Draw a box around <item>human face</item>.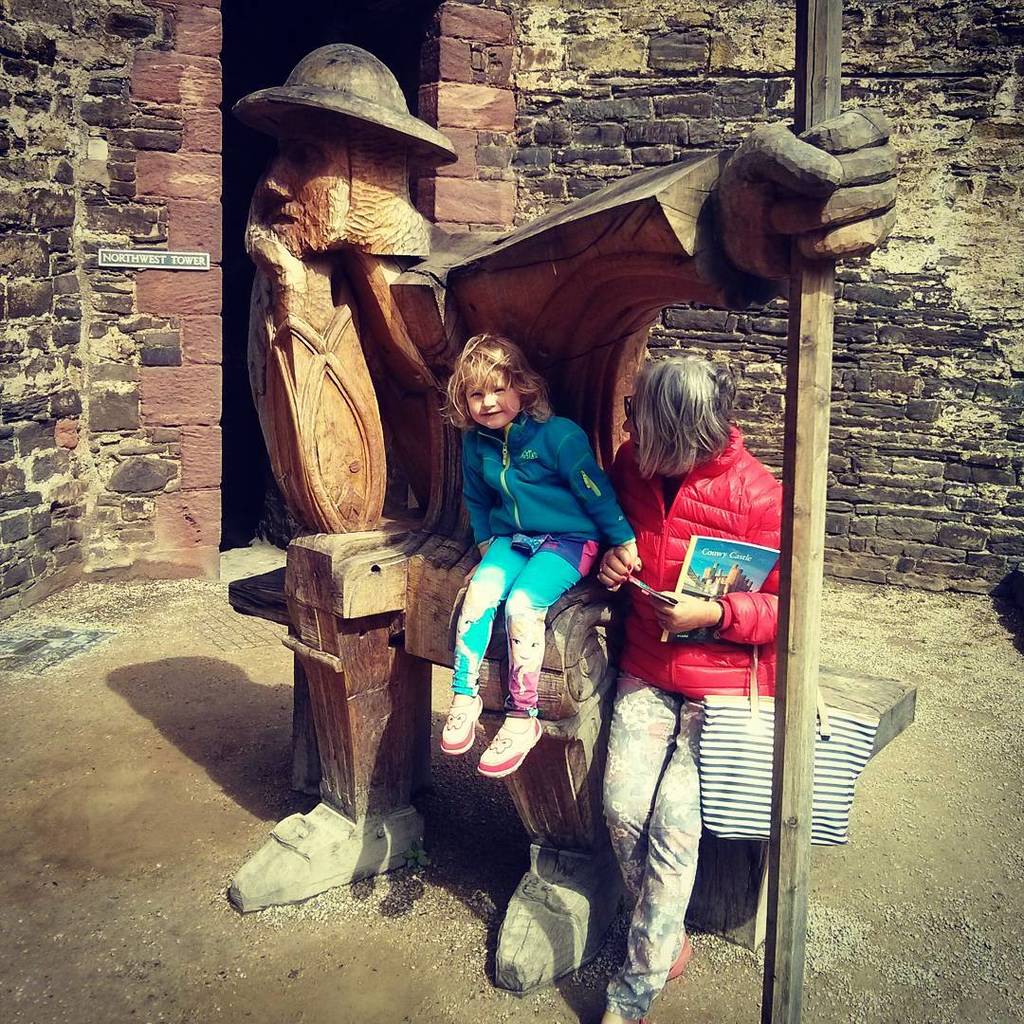
(x1=467, y1=362, x2=517, y2=431).
